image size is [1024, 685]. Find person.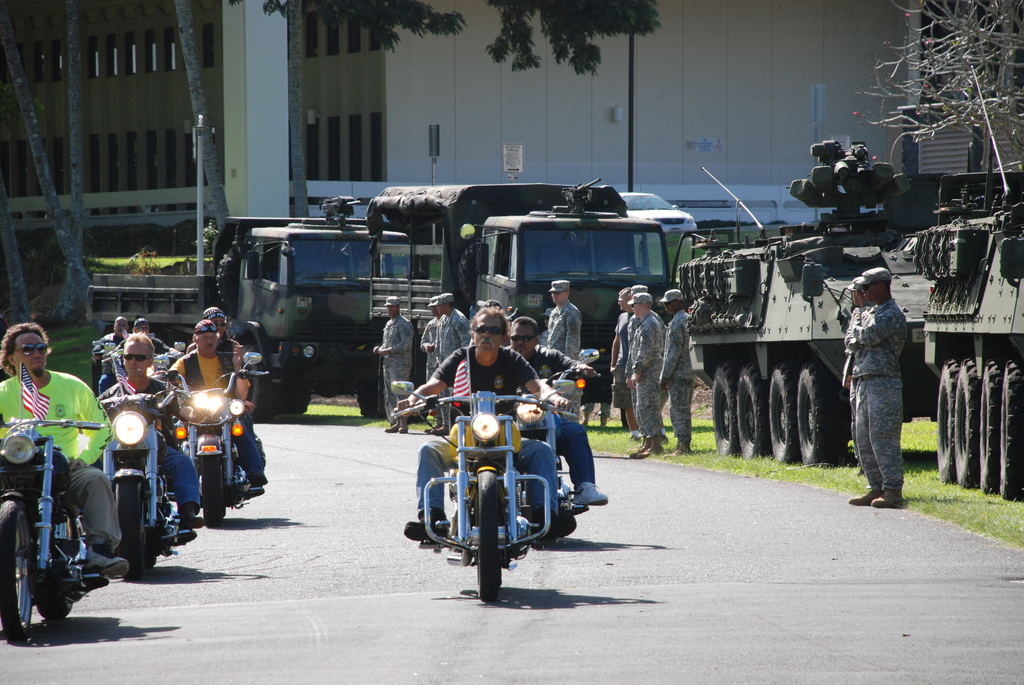
select_region(602, 284, 639, 435).
